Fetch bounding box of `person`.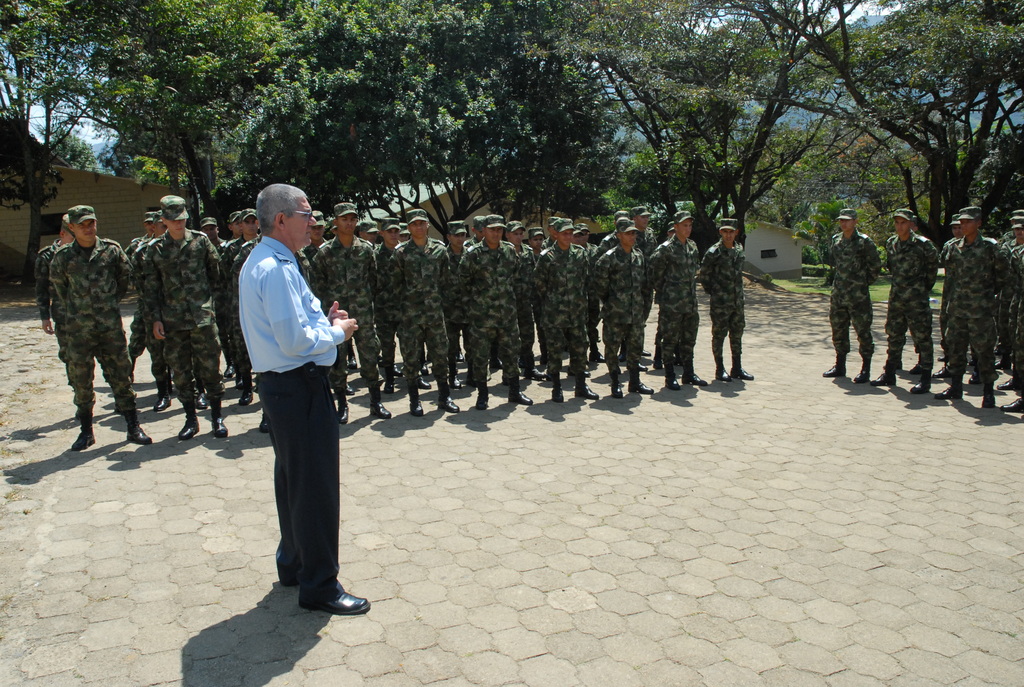
Bbox: pyautogui.locateOnScreen(989, 211, 1023, 253).
